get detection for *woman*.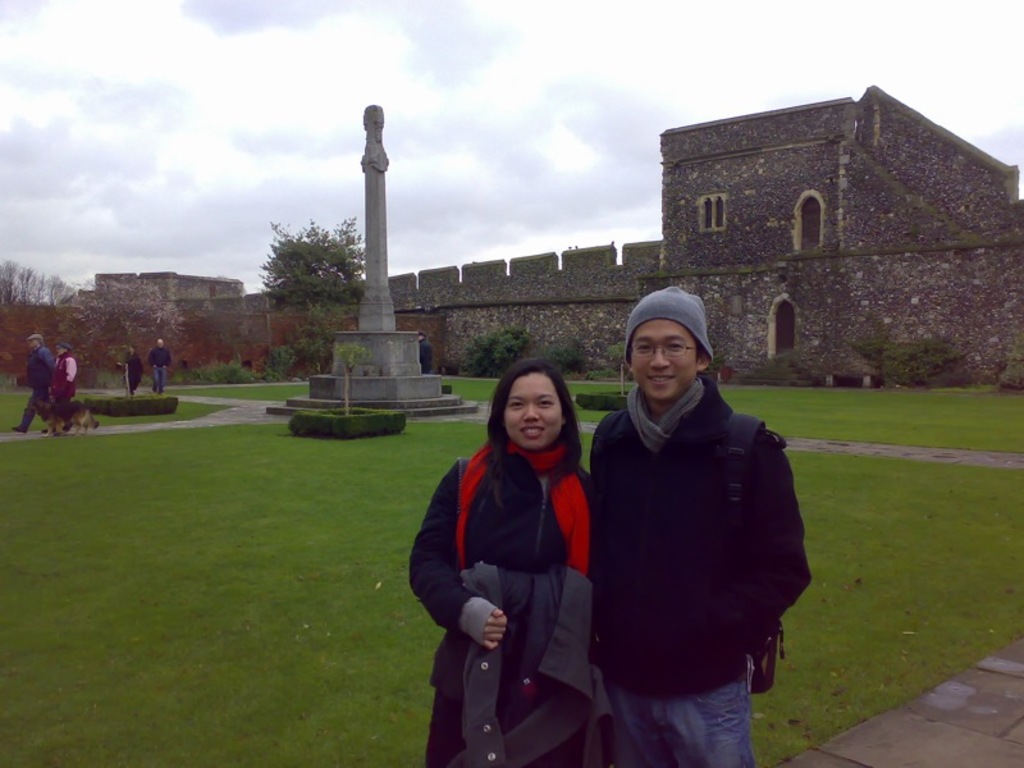
Detection: [x1=422, y1=346, x2=616, y2=765].
